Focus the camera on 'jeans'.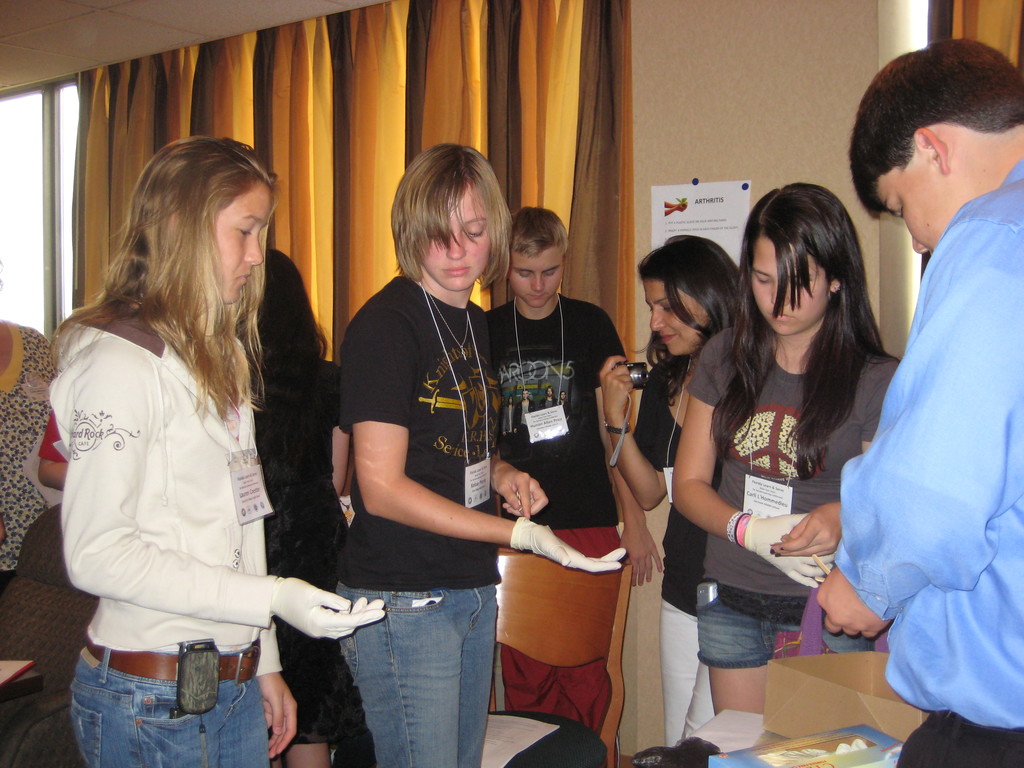
Focus region: 337 584 495 767.
